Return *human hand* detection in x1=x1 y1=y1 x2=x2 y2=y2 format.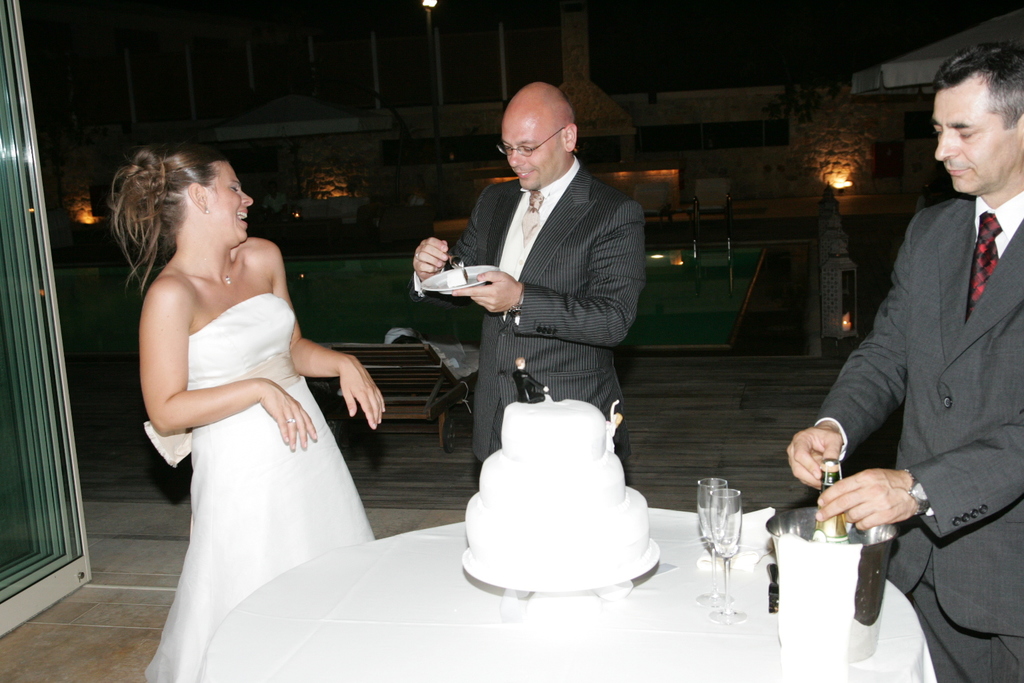
x1=411 y1=235 x2=450 y2=285.
